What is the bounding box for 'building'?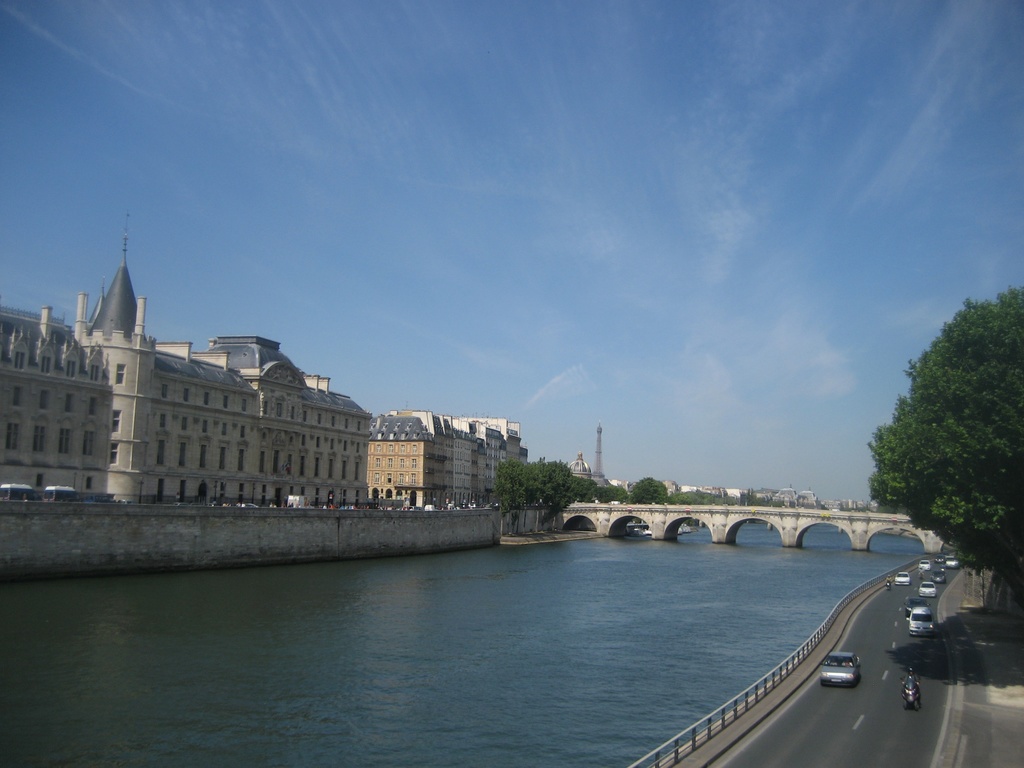
0:216:371:508.
